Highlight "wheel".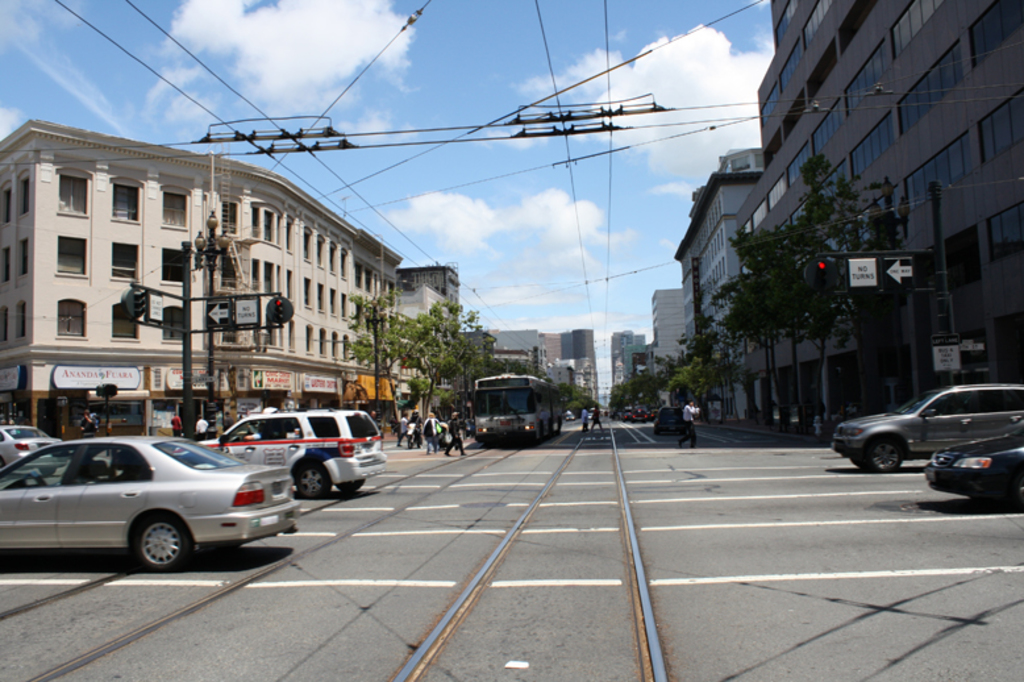
Highlighted region: region(108, 517, 180, 581).
